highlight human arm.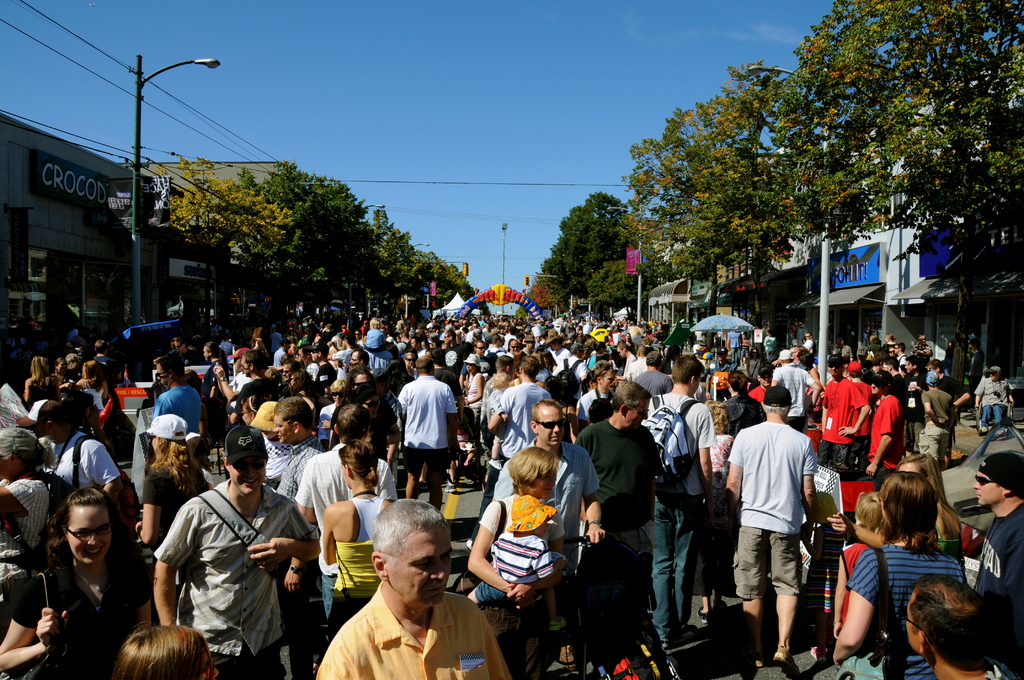
Highlighted region: <region>216, 357, 240, 394</region>.
